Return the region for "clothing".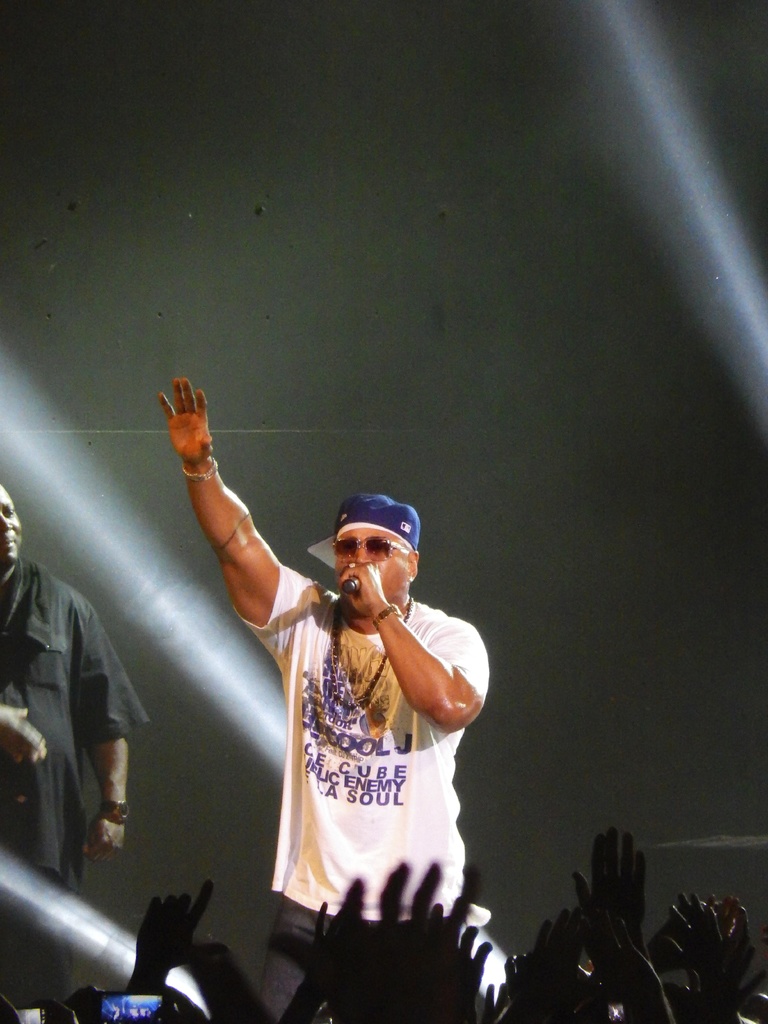
0, 561, 156, 991.
